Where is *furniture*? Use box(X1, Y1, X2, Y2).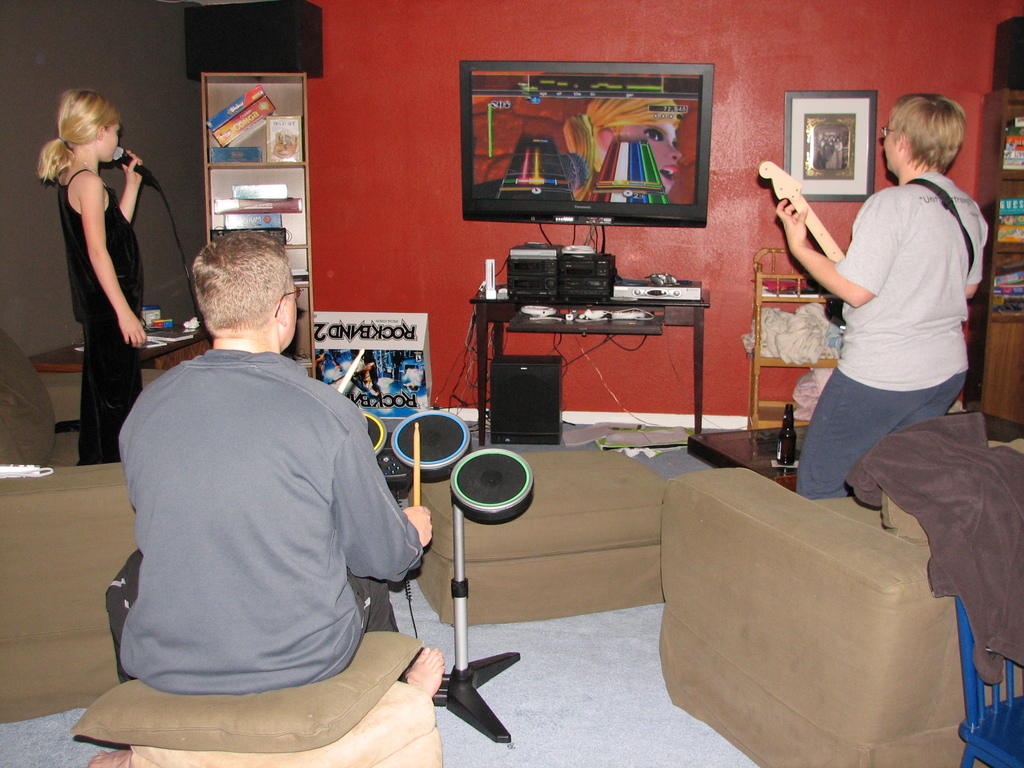
box(687, 424, 809, 497).
